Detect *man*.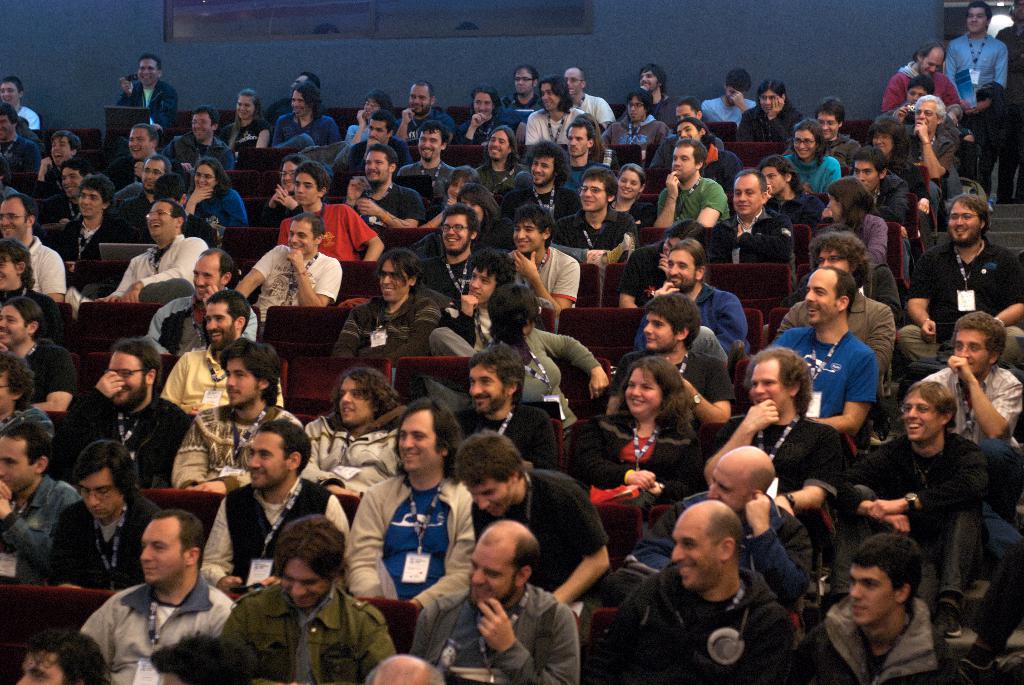
Detected at 634/235/751/365.
